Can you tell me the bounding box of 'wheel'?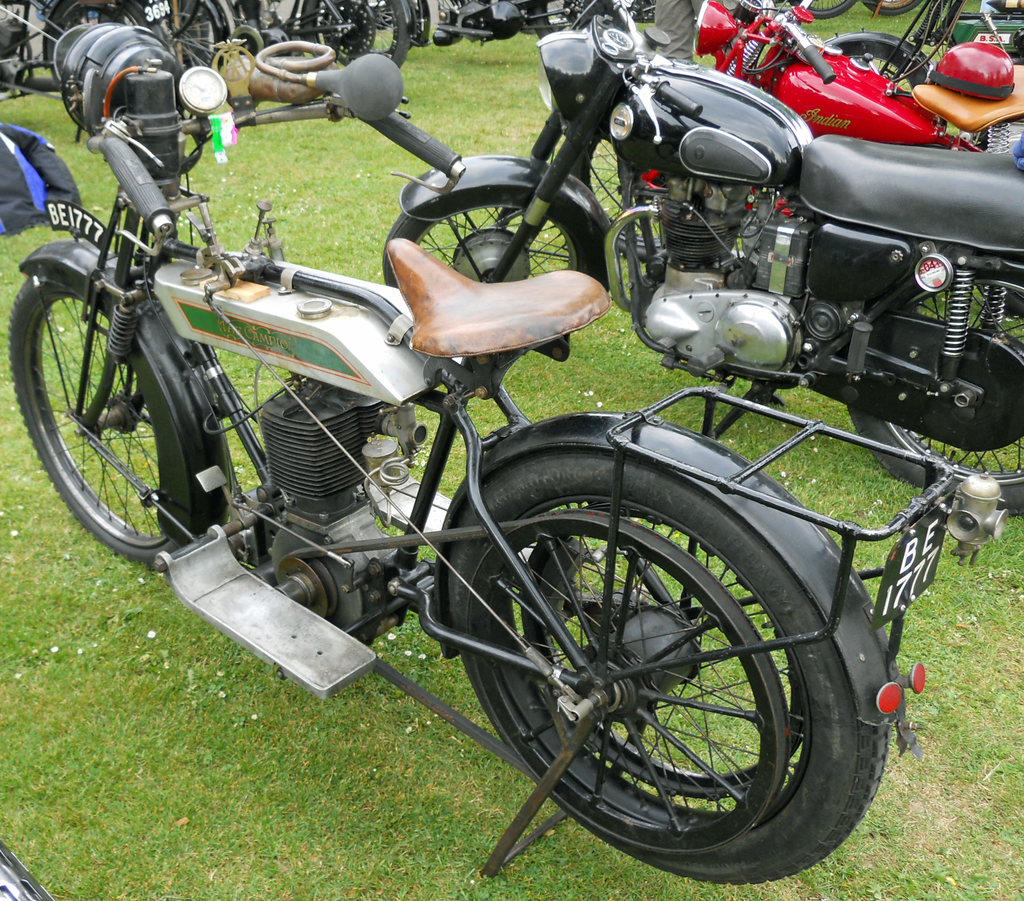
Rect(382, 206, 612, 361).
